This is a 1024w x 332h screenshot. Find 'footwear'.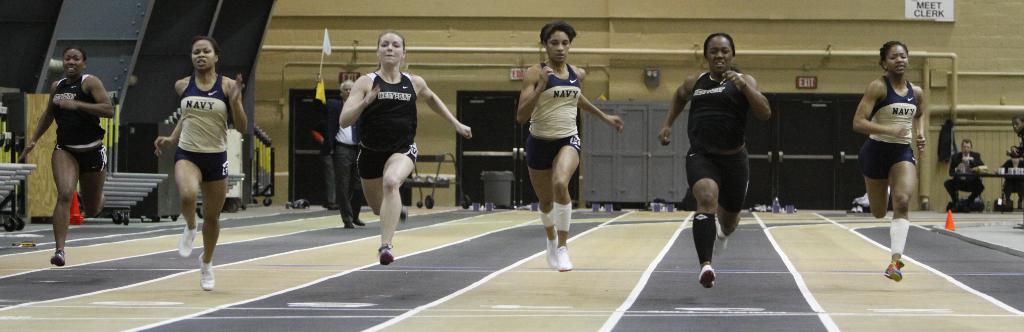
Bounding box: {"left": 545, "top": 234, "right": 556, "bottom": 264}.
